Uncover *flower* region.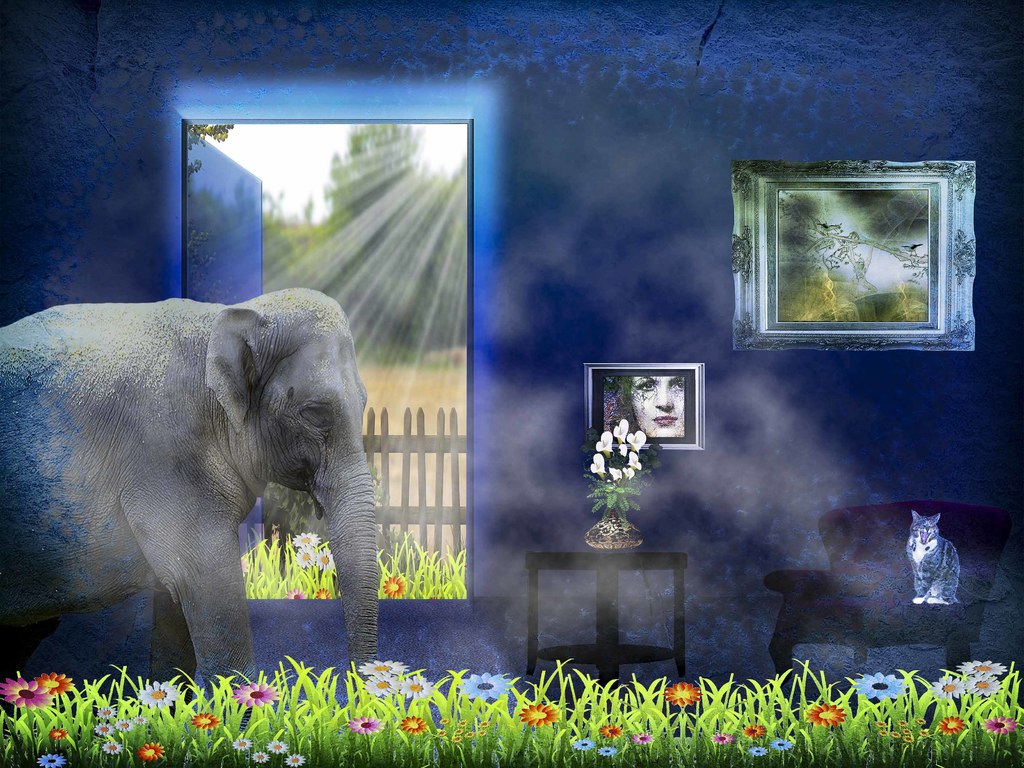
Uncovered: <bbox>632, 730, 653, 745</bbox>.
